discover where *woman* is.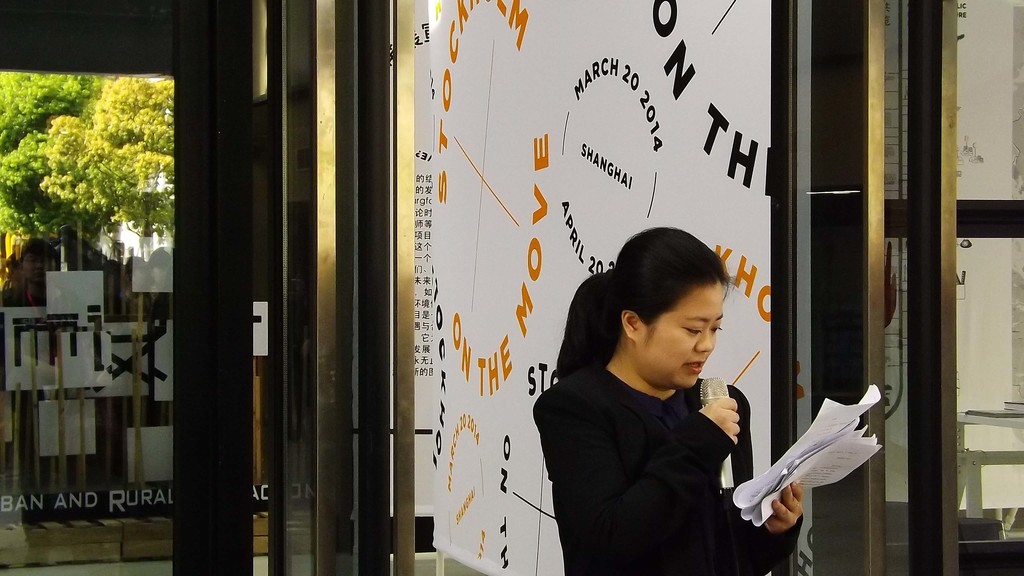
Discovered at <box>528,220,808,575</box>.
